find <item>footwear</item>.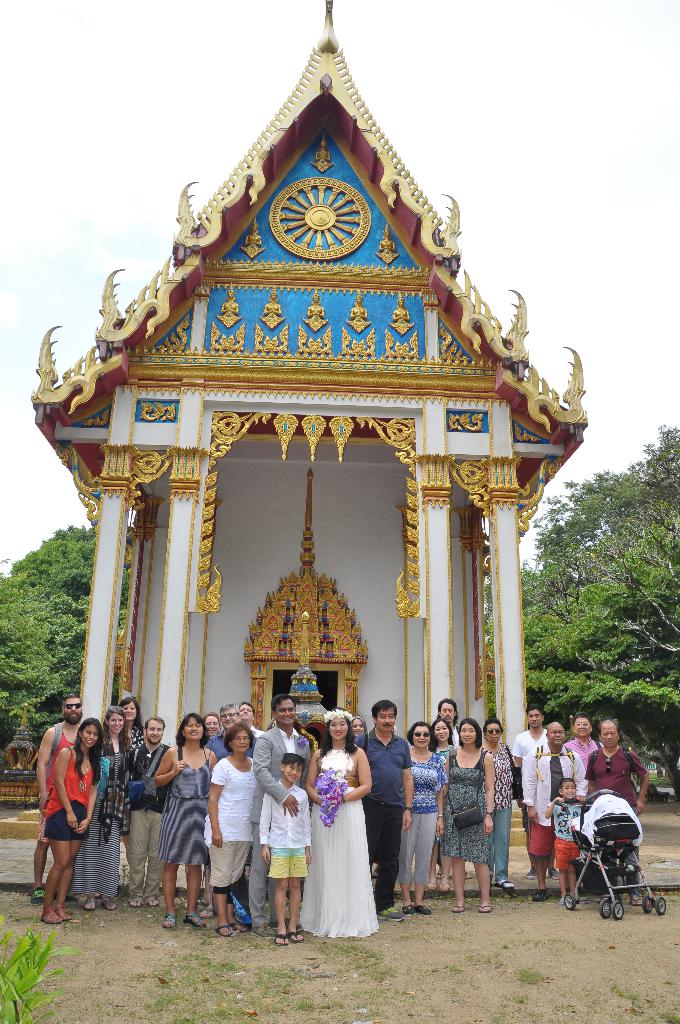
{"left": 528, "top": 889, "right": 546, "bottom": 901}.
